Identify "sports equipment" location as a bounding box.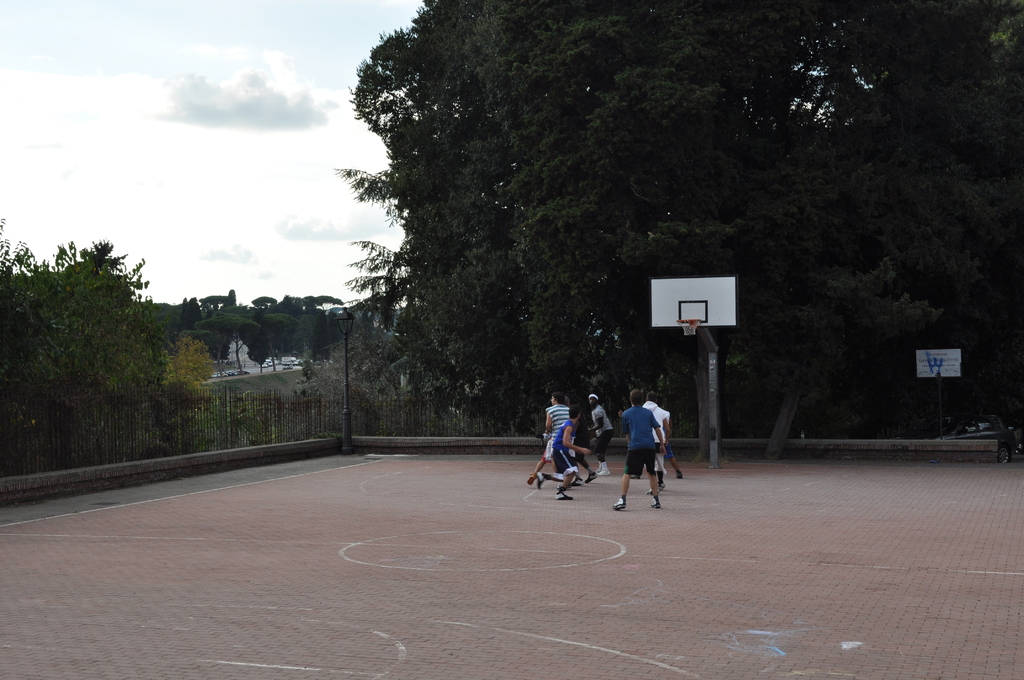
bbox(555, 492, 575, 501).
